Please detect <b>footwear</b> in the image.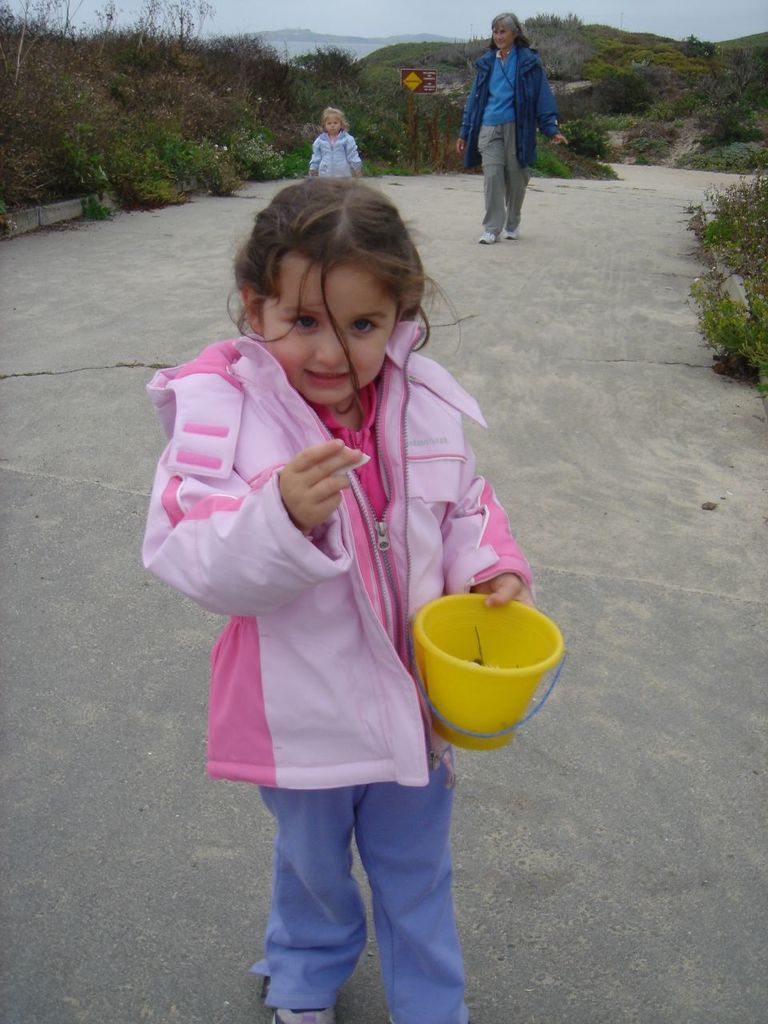
region(274, 1005, 340, 1022).
